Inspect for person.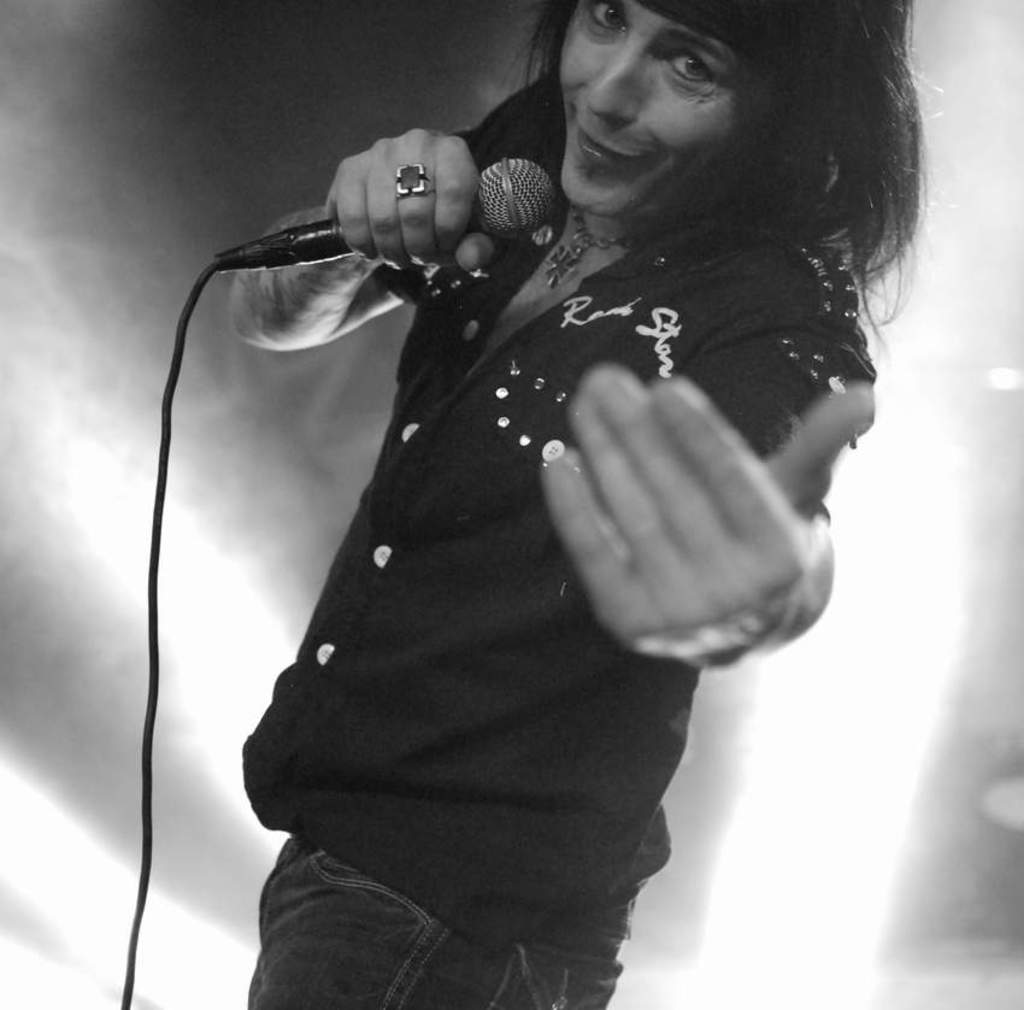
Inspection: detection(233, 7, 929, 1004).
